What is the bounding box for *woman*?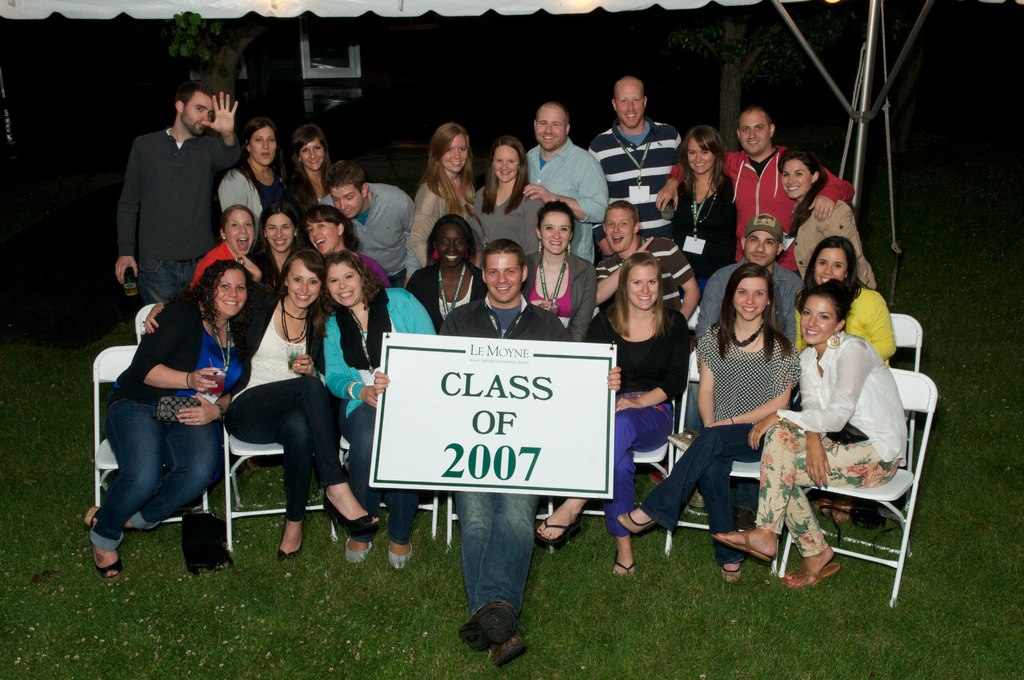
616:261:800:574.
